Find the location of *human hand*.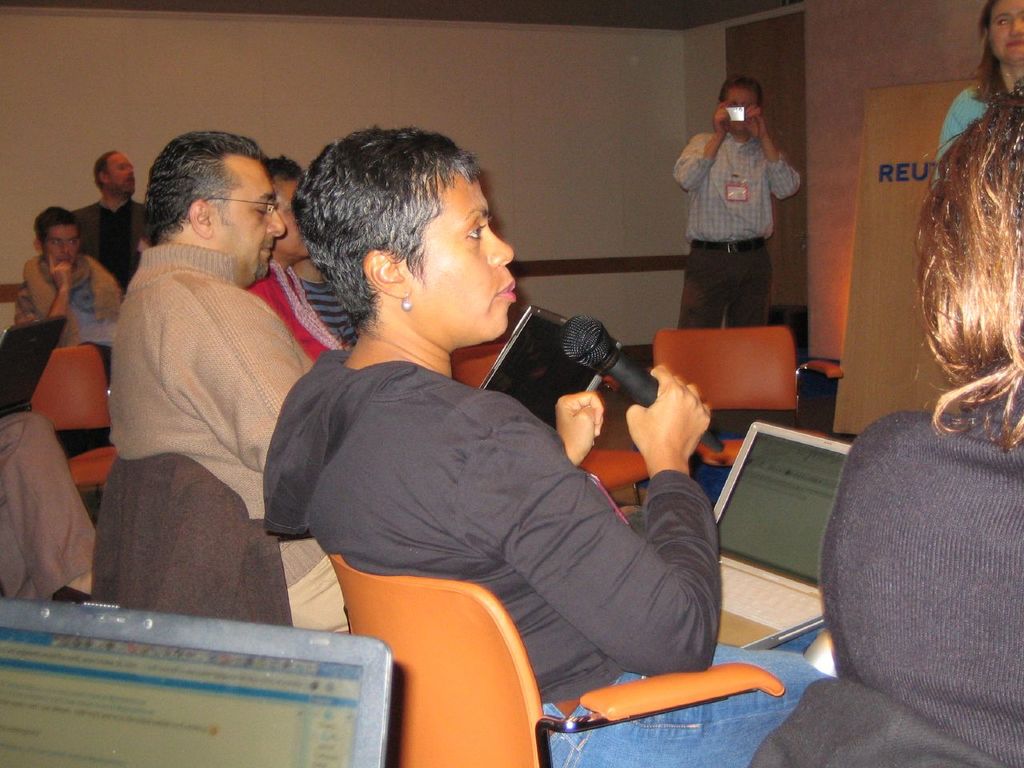
Location: x1=745 y1=106 x2=769 y2=142.
